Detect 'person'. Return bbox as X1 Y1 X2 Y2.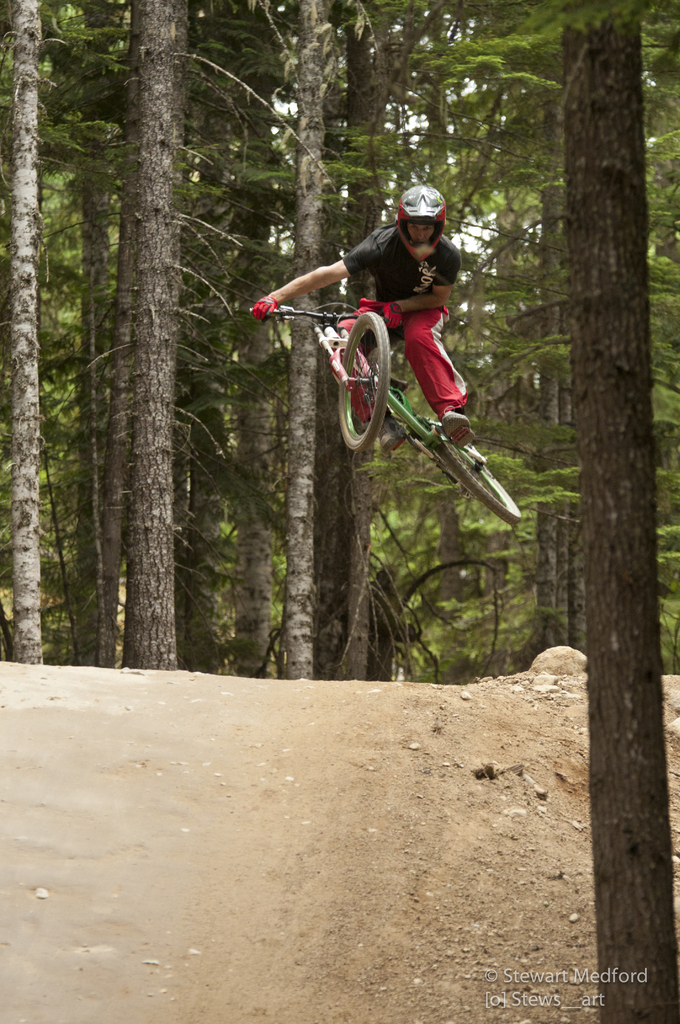
251 178 468 442.
